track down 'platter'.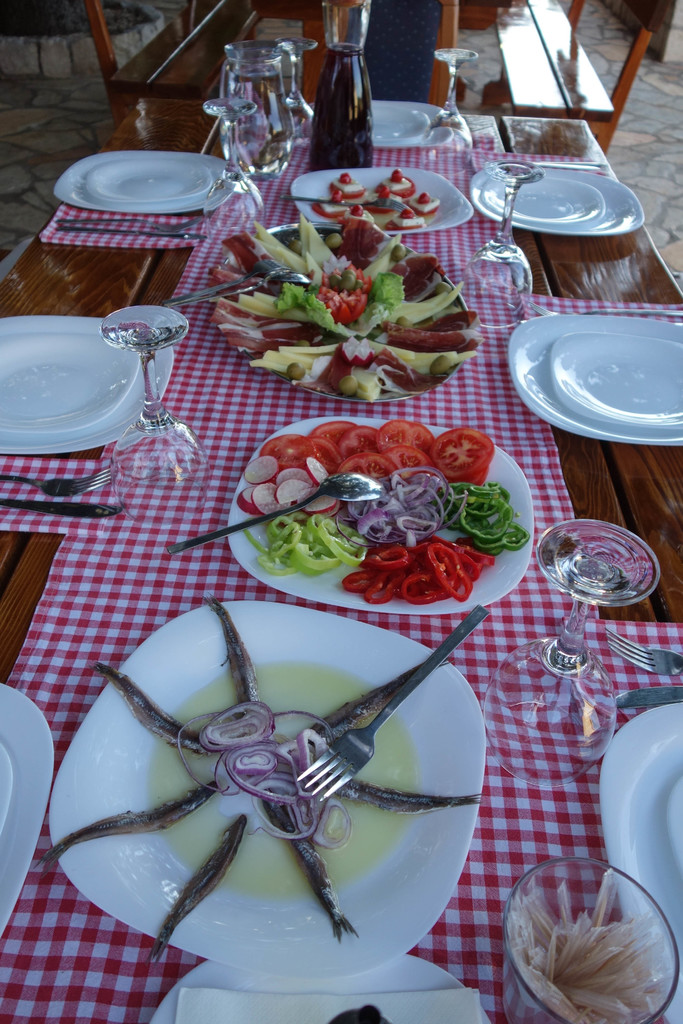
Tracked to box(146, 946, 484, 1023).
